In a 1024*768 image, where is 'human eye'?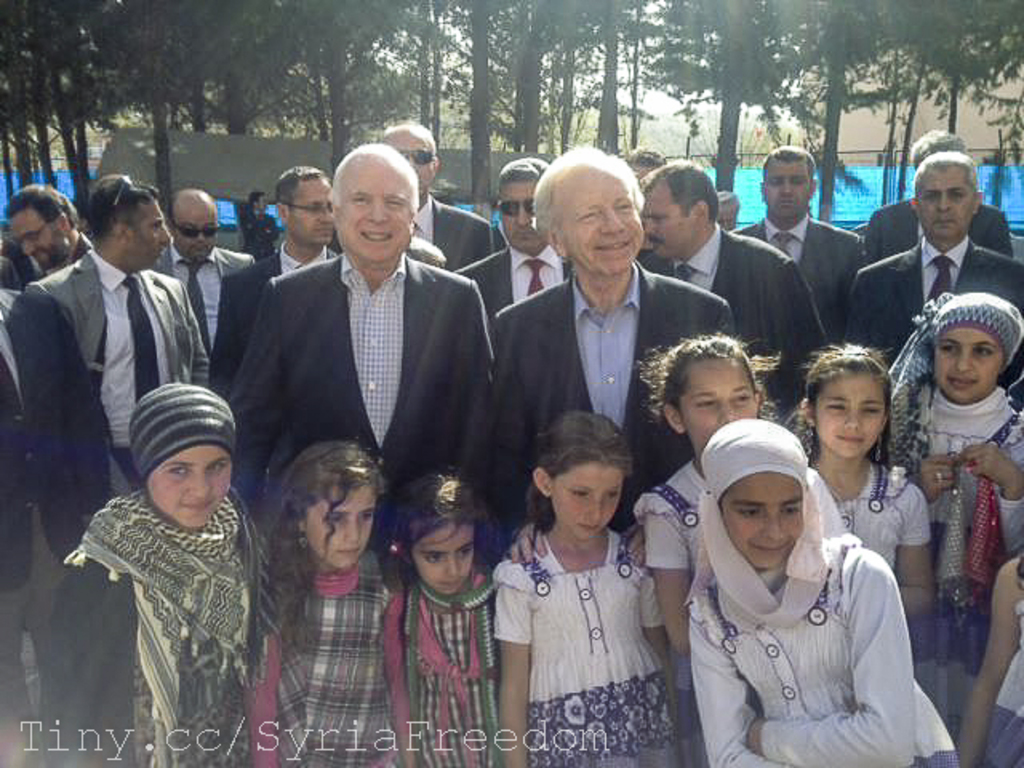
<region>458, 546, 474, 555</region>.
